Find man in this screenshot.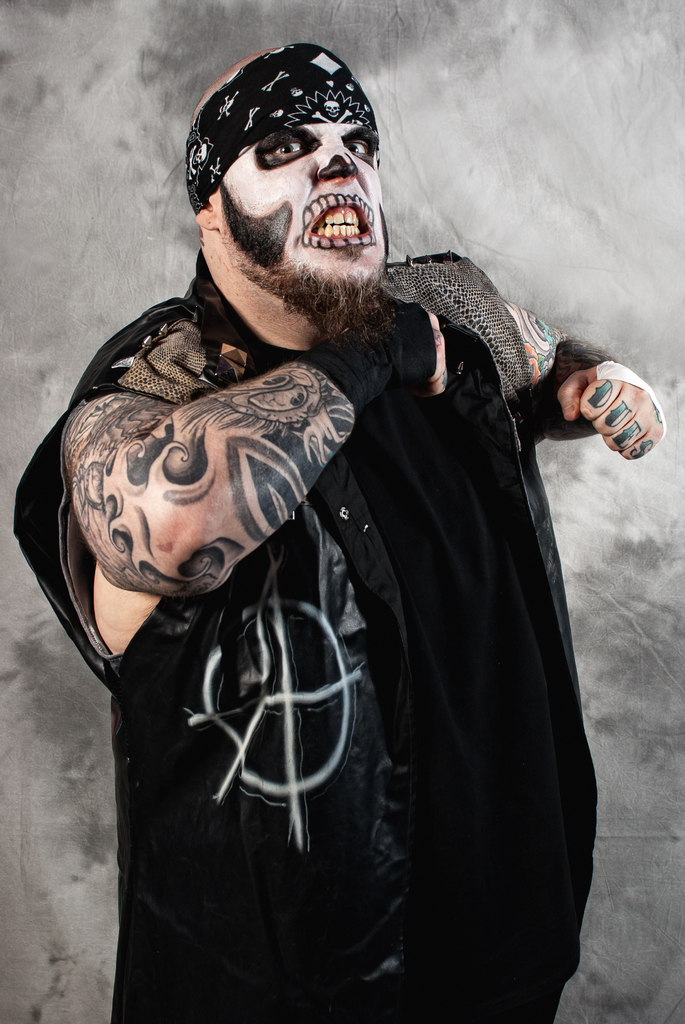
The bounding box for man is <box>10,37,668,1023</box>.
